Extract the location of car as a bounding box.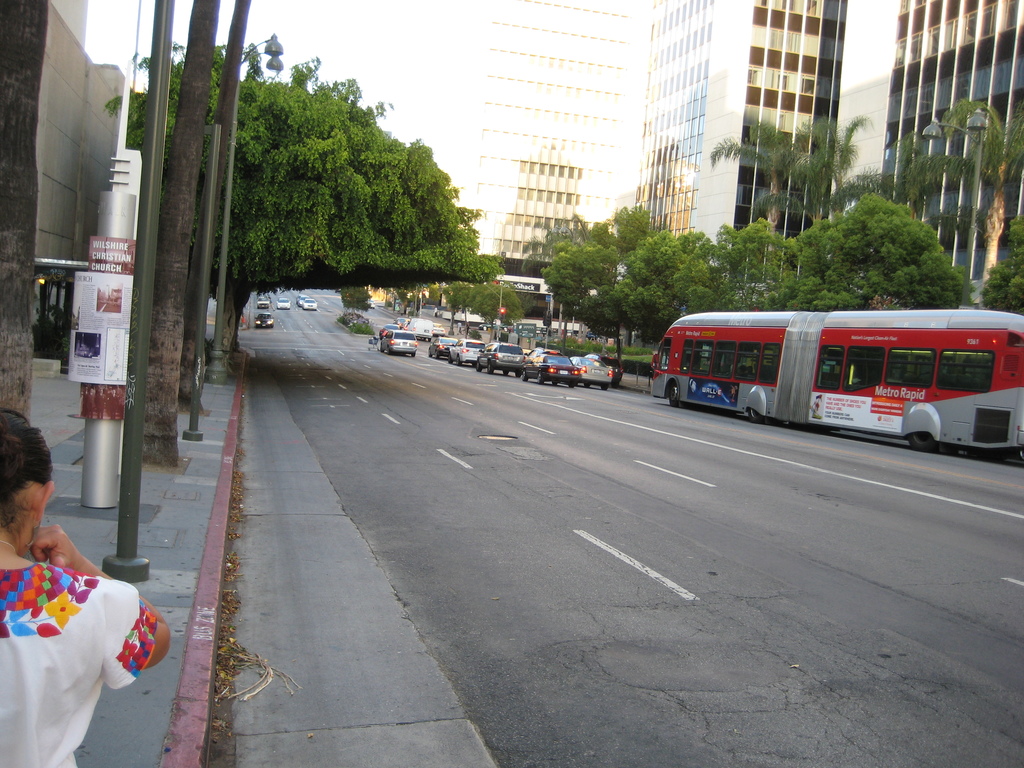
<bbox>304, 298, 317, 311</bbox>.
